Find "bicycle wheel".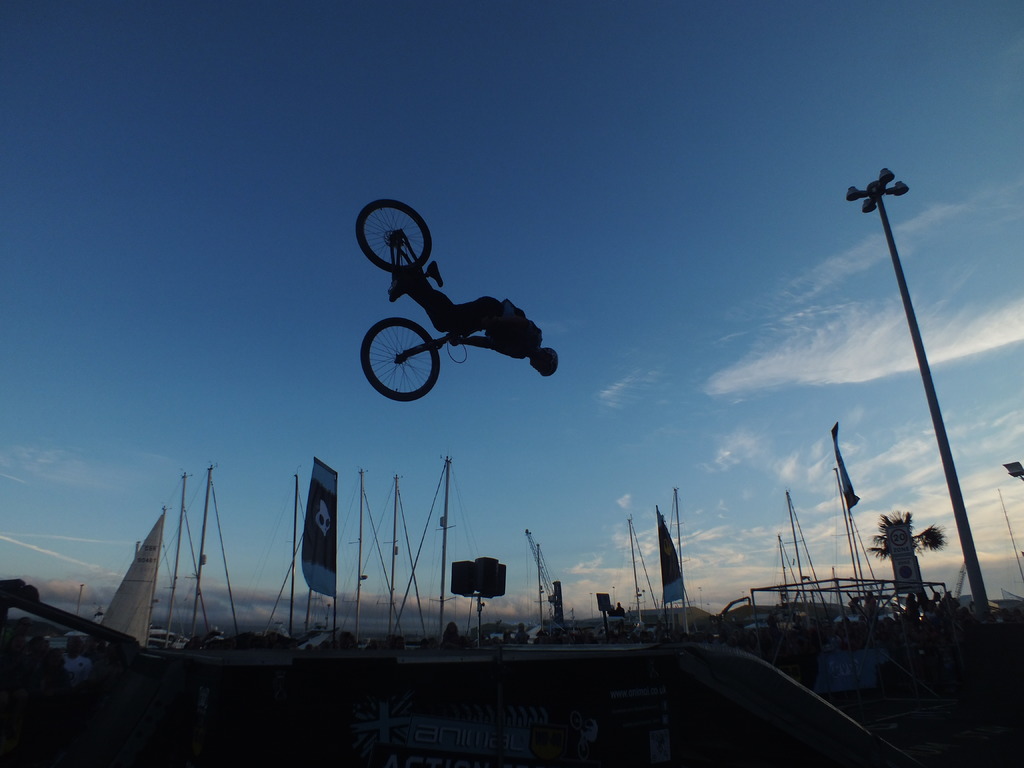
[left=354, top=197, right=435, bottom=269].
